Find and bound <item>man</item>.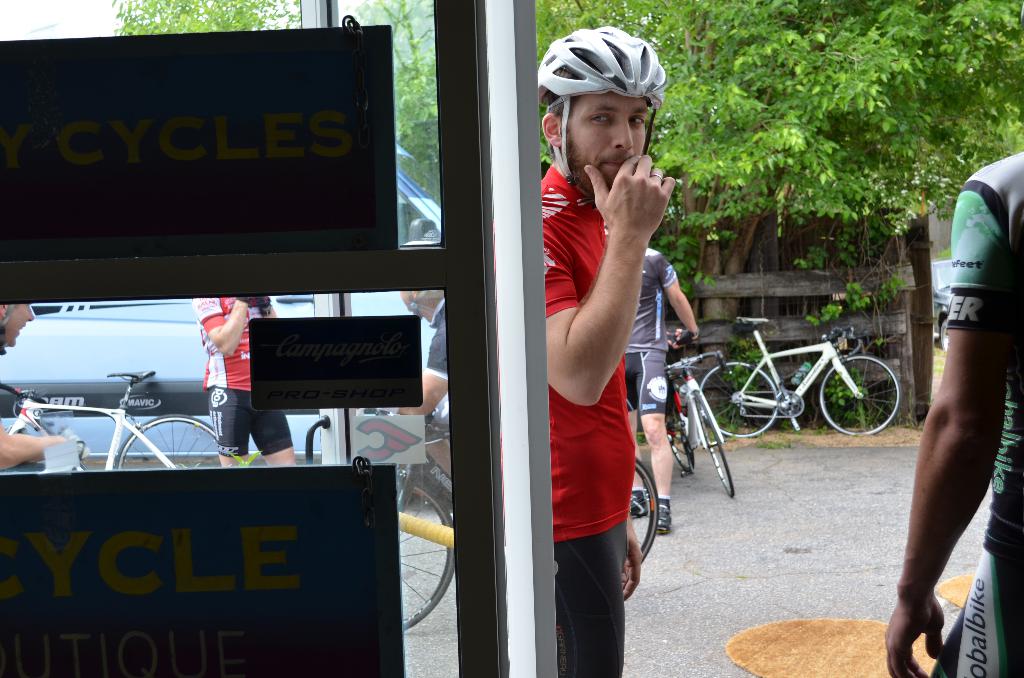
Bound: rect(402, 284, 453, 428).
